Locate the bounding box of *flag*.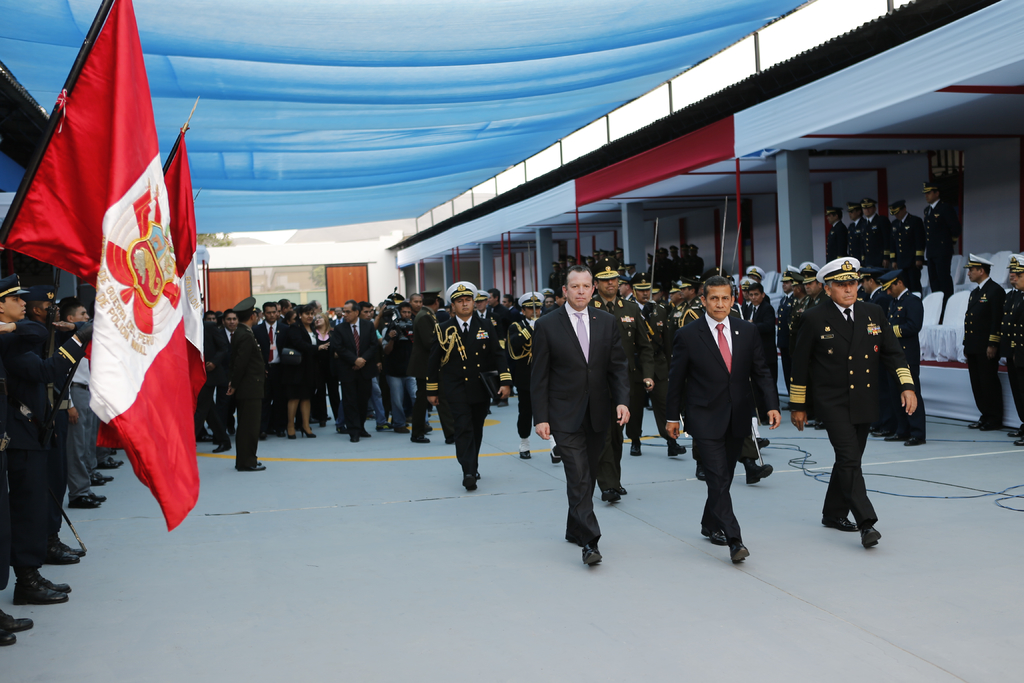
Bounding box: box=[162, 122, 197, 411].
